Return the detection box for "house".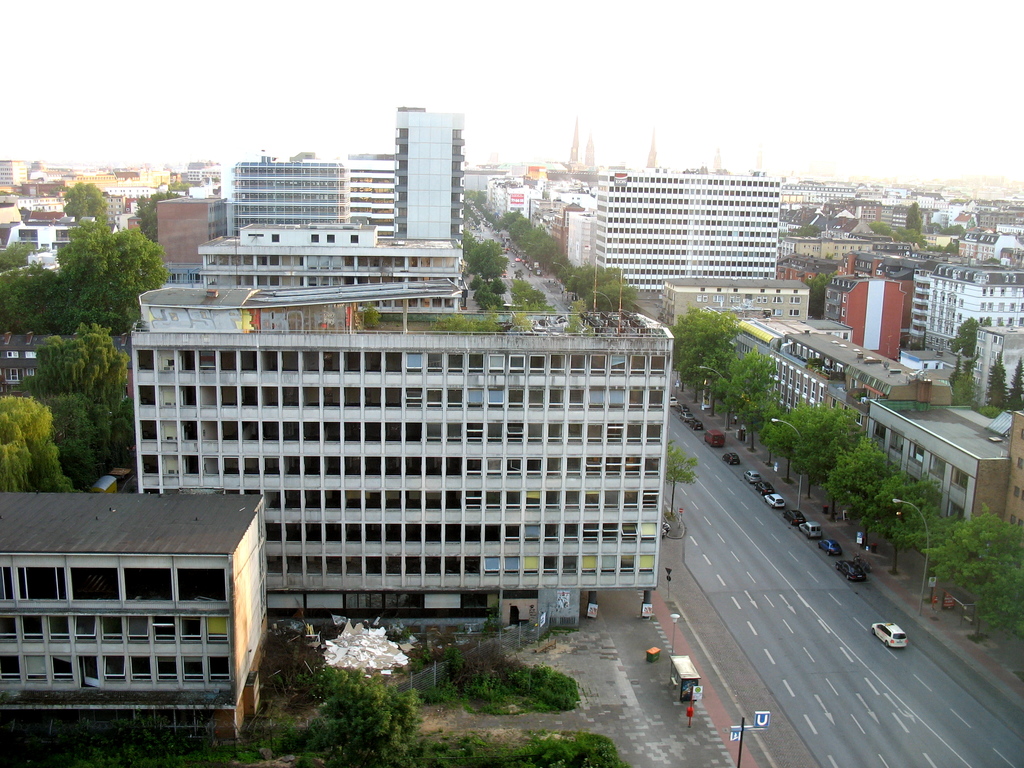
154,193,228,277.
